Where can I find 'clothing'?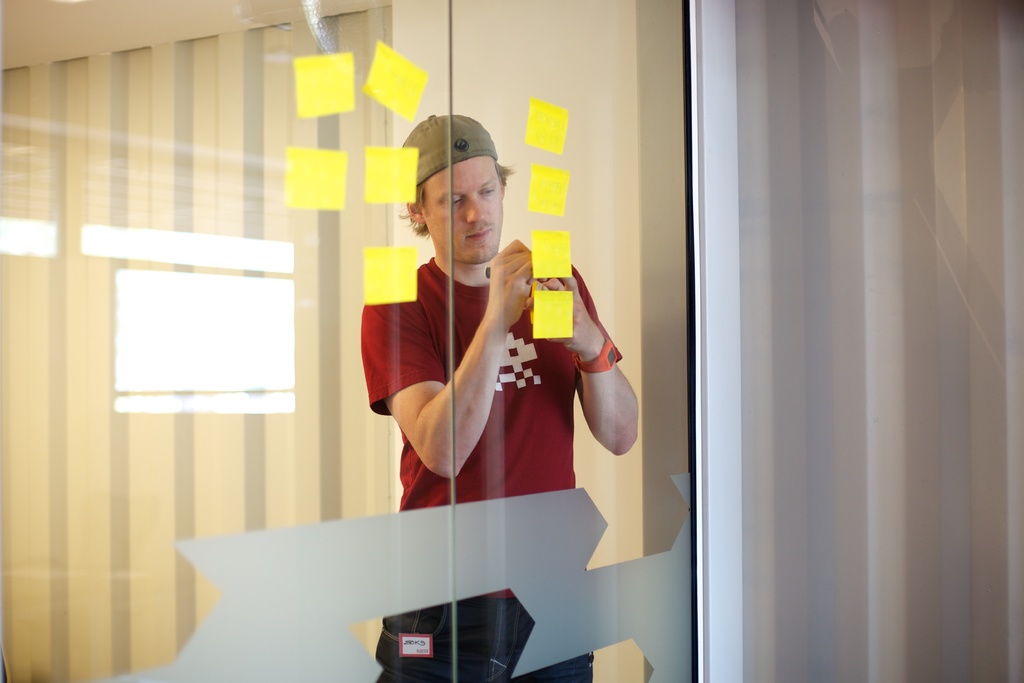
You can find it at <box>364,246,618,682</box>.
